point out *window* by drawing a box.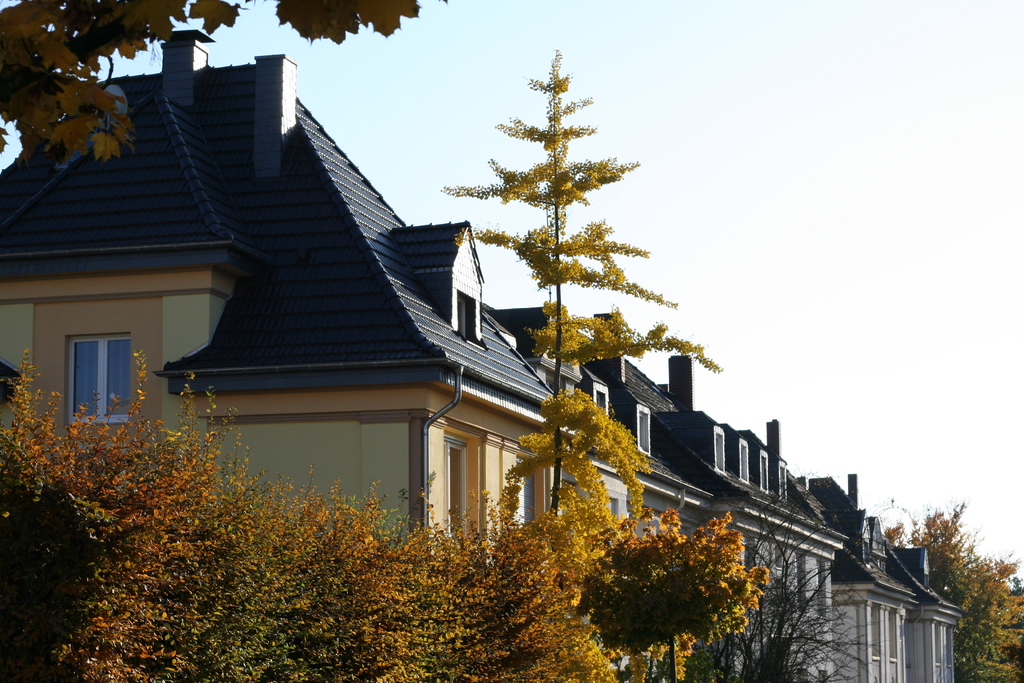
x1=780 y1=465 x2=789 y2=502.
